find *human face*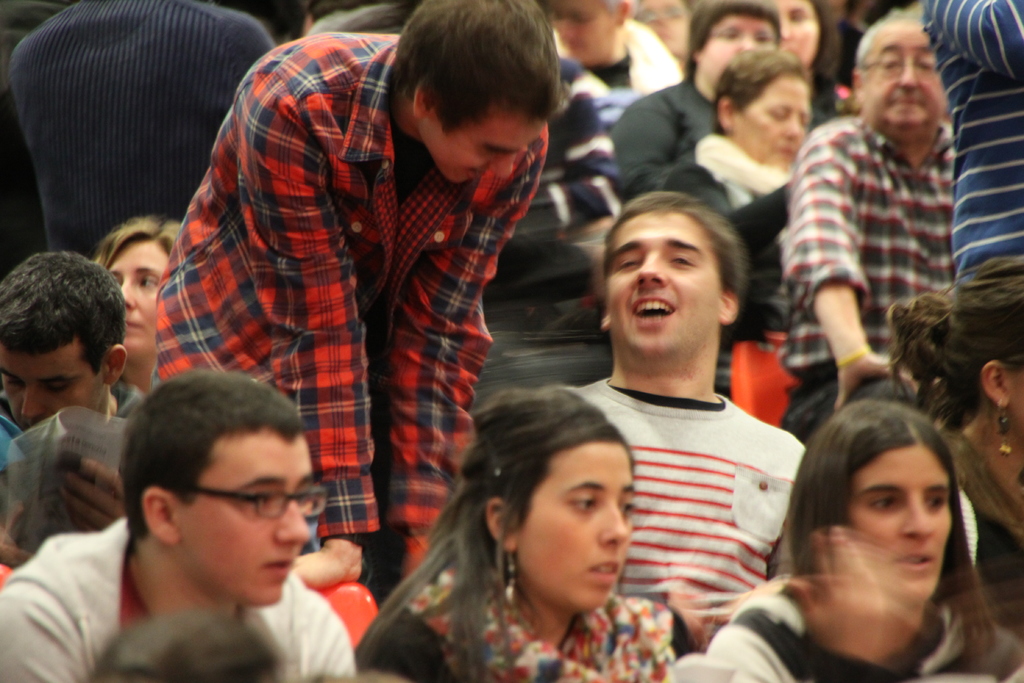
BBox(429, 110, 522, 179)
